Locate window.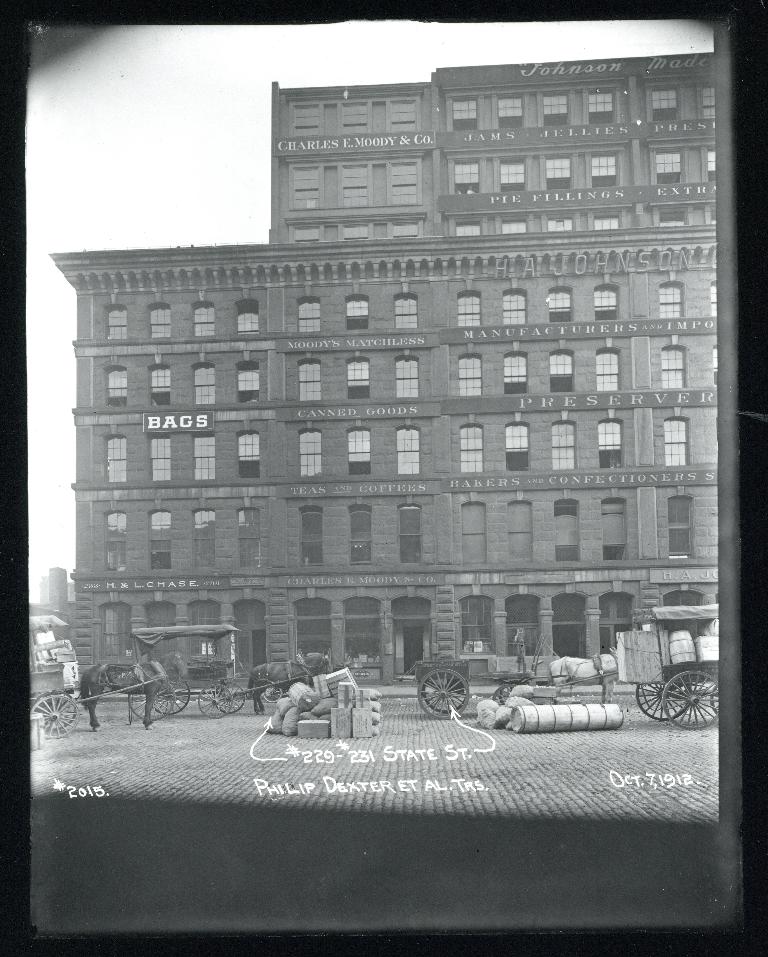
Bounding box: 701:88:714:125.
